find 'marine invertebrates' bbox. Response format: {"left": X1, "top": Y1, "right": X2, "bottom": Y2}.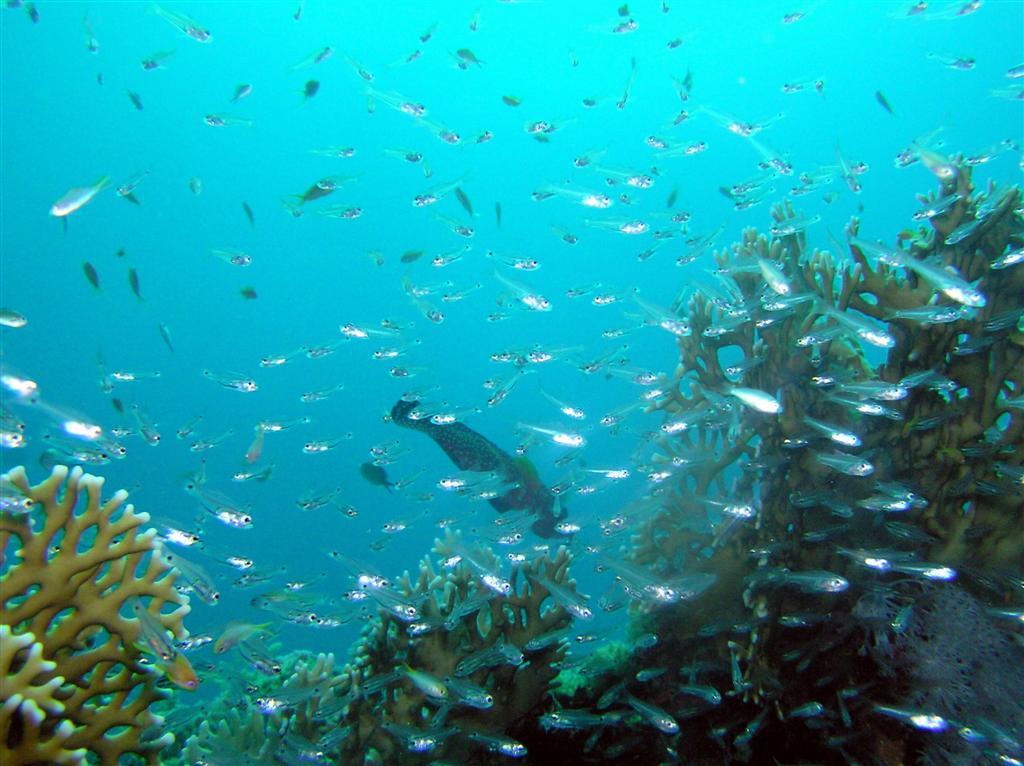
{"left": 538, "top": 708, "right": 627, "bottom": 730}.
